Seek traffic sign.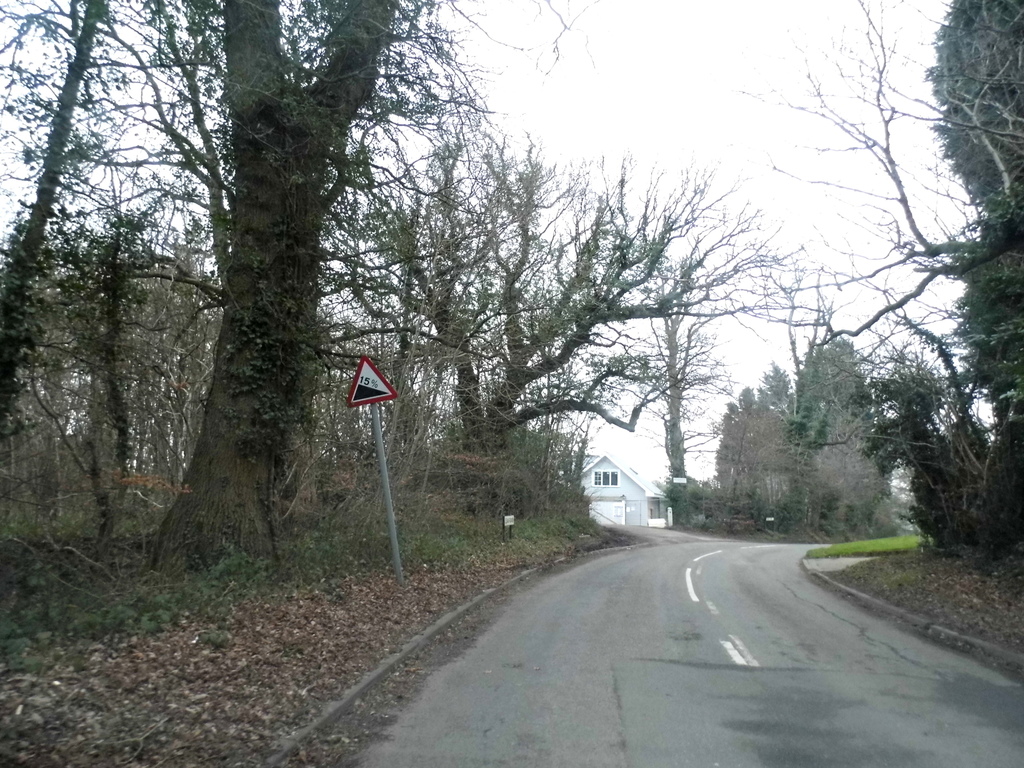
(344,355,398,411).
